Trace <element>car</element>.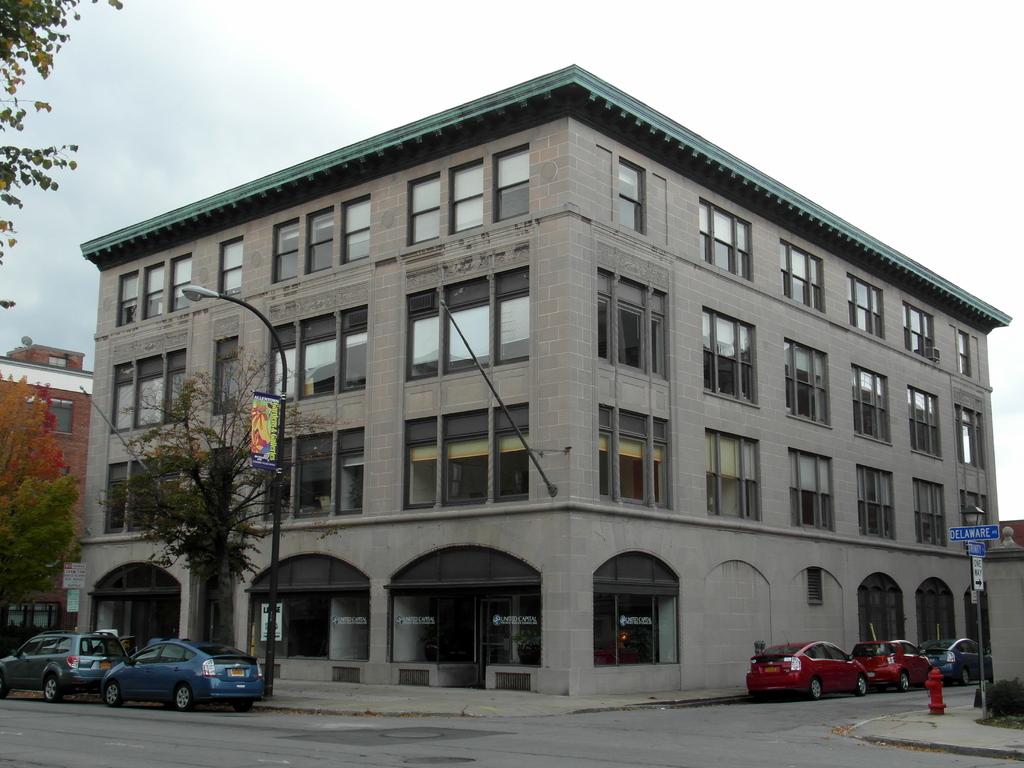
Traced to x1=81, y1=646, x2=263, y2=717.
